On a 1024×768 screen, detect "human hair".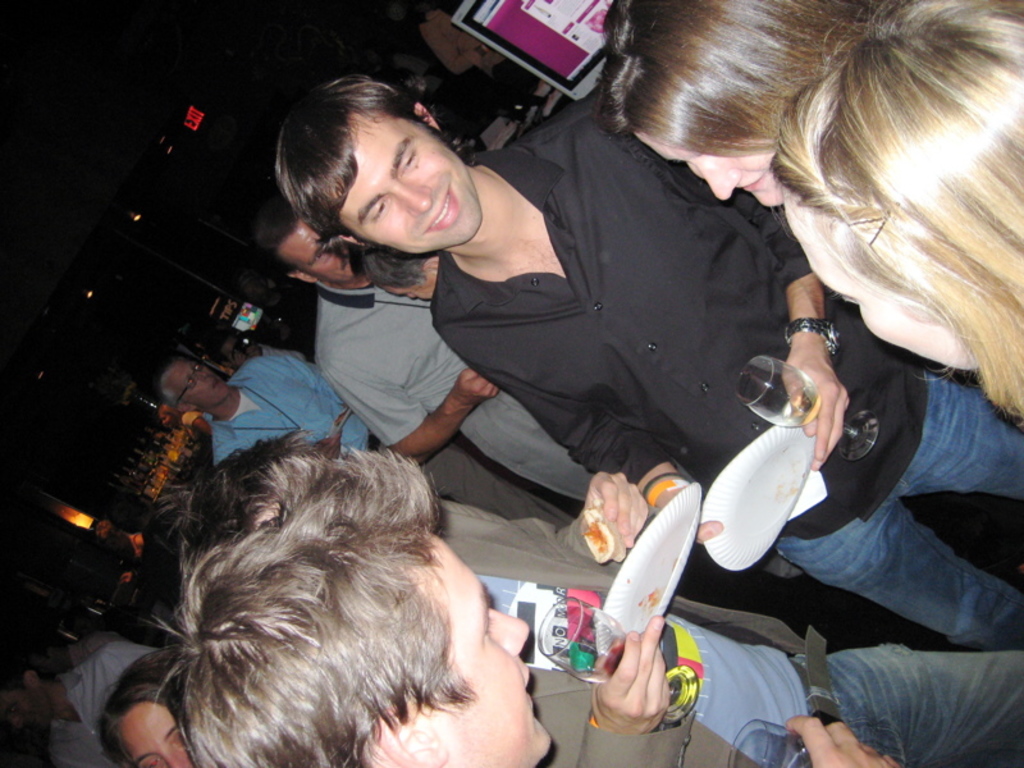
rect(773, 0, 1023, 413).
